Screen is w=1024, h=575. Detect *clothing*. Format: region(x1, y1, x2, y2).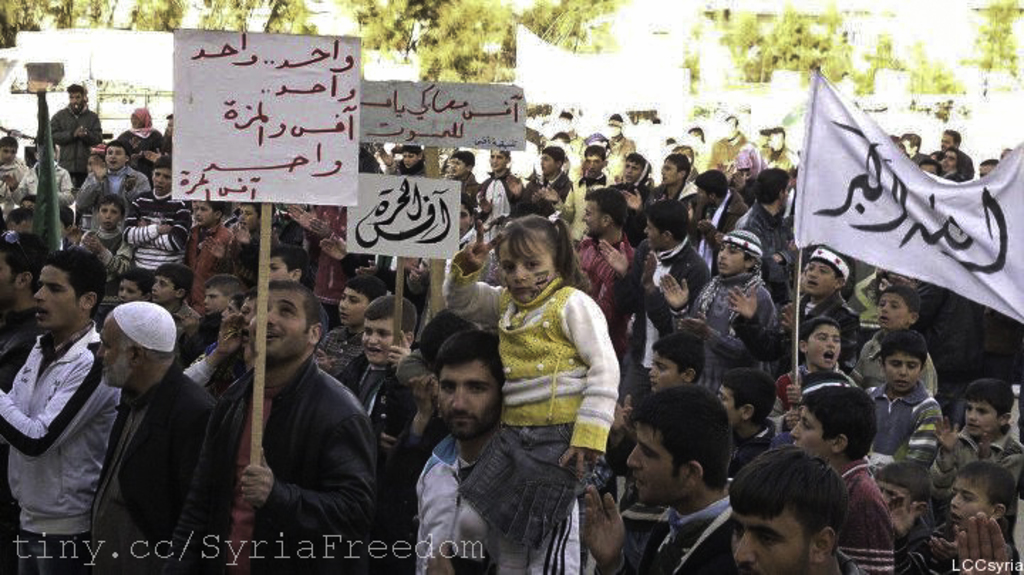
region(277, 206, 319, 249).
